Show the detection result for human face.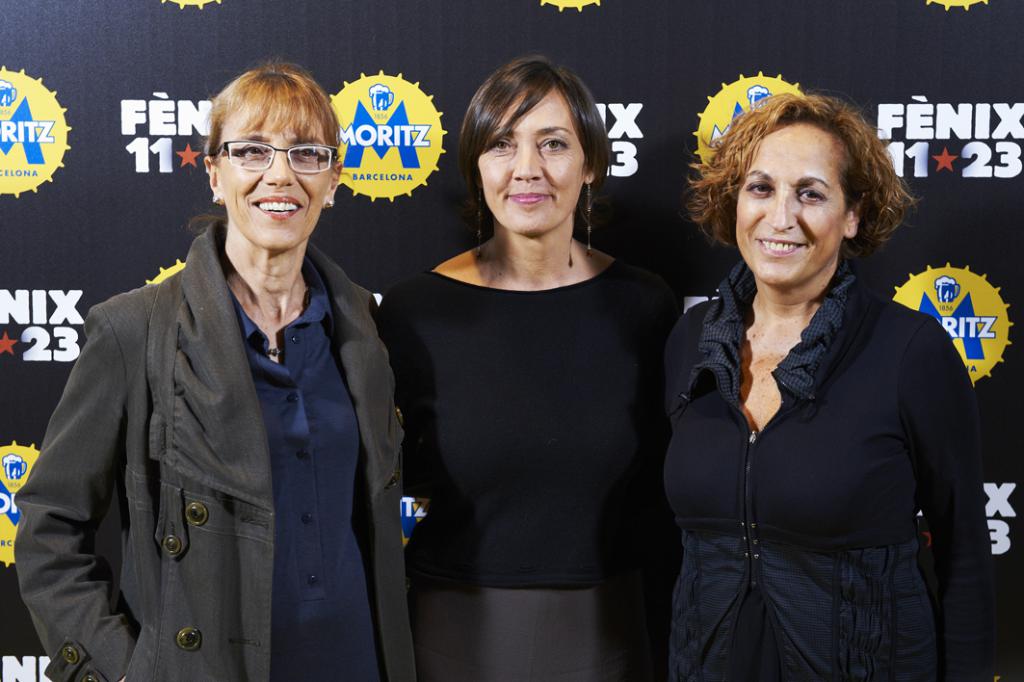
[left=477, top=90, right=583, bottom=240].
